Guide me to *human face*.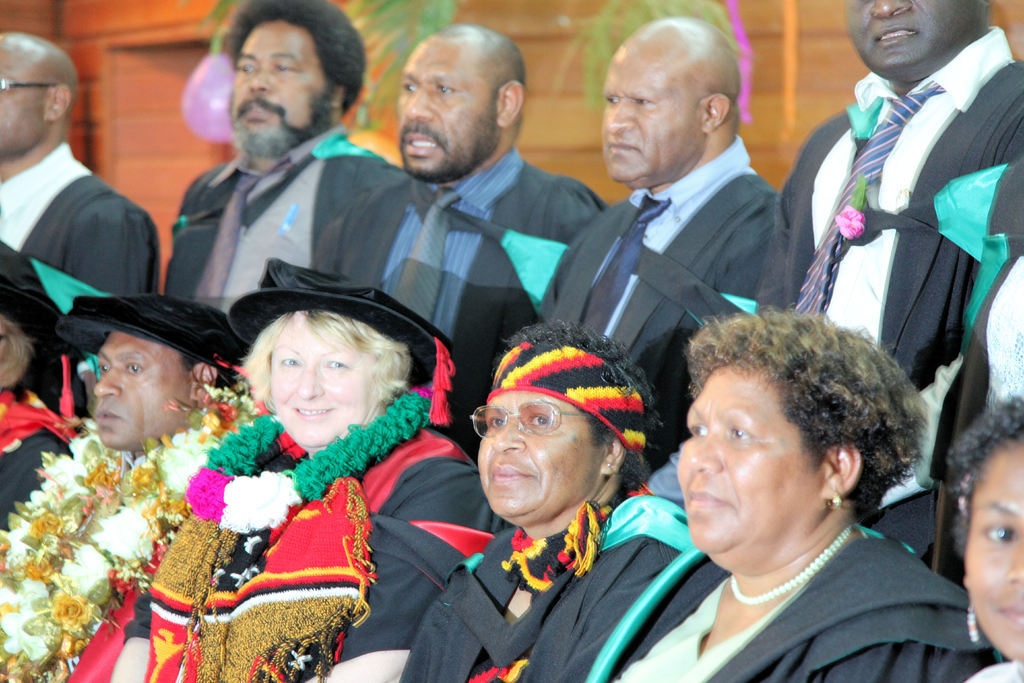
Guidance: {"x1": 0, "y1": 47, "x2": 47, "y2": 150}.
